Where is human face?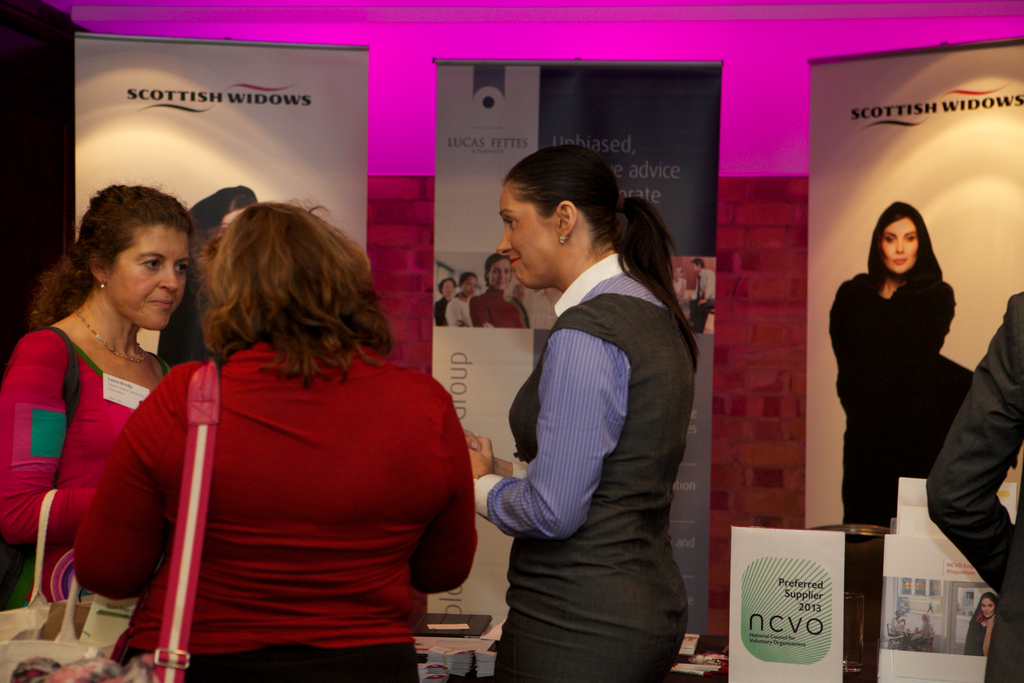
Rect(111, 226, 189, 329).
